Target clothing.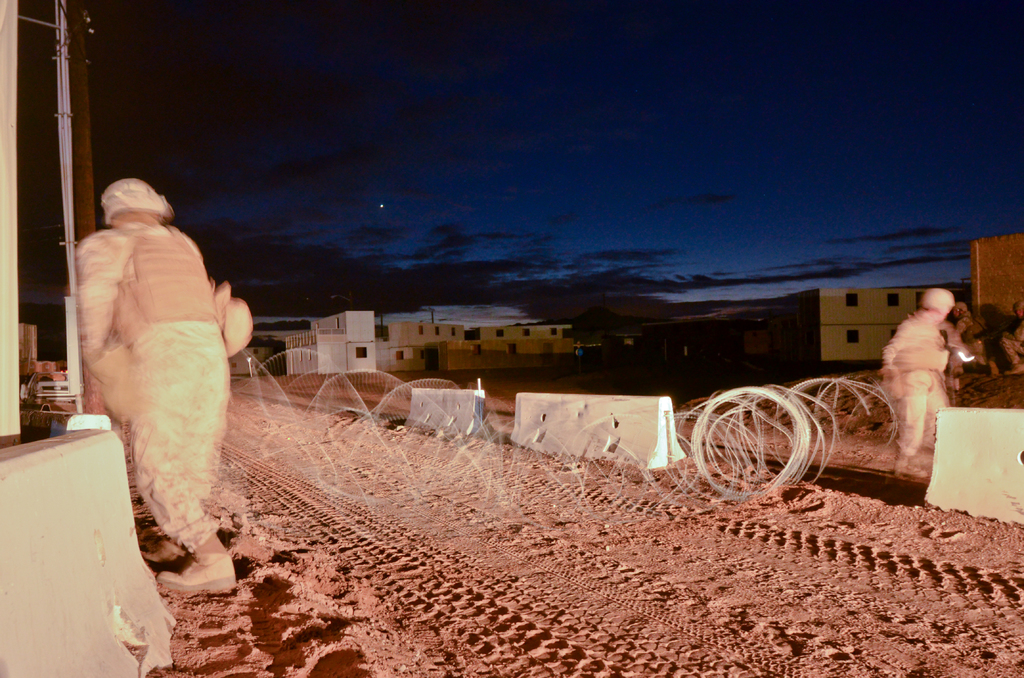
Target region: [left=879, top=303, right=966, bottom=424].
